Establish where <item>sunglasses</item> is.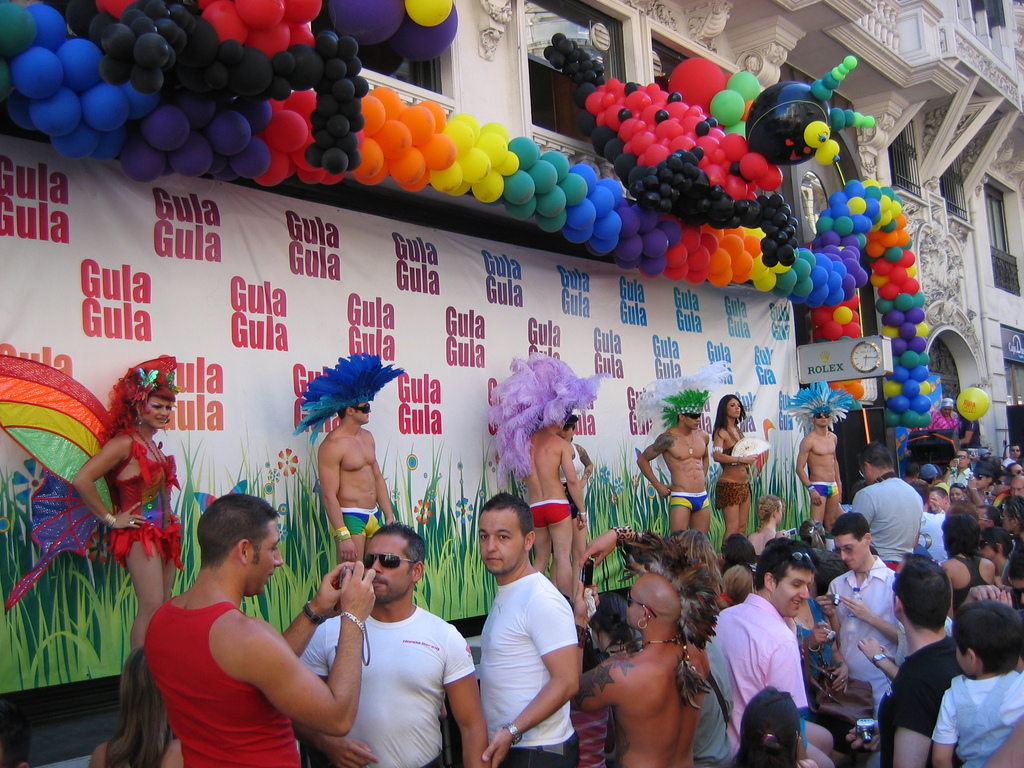
Established at <box>996,477,1006,486</box>.
